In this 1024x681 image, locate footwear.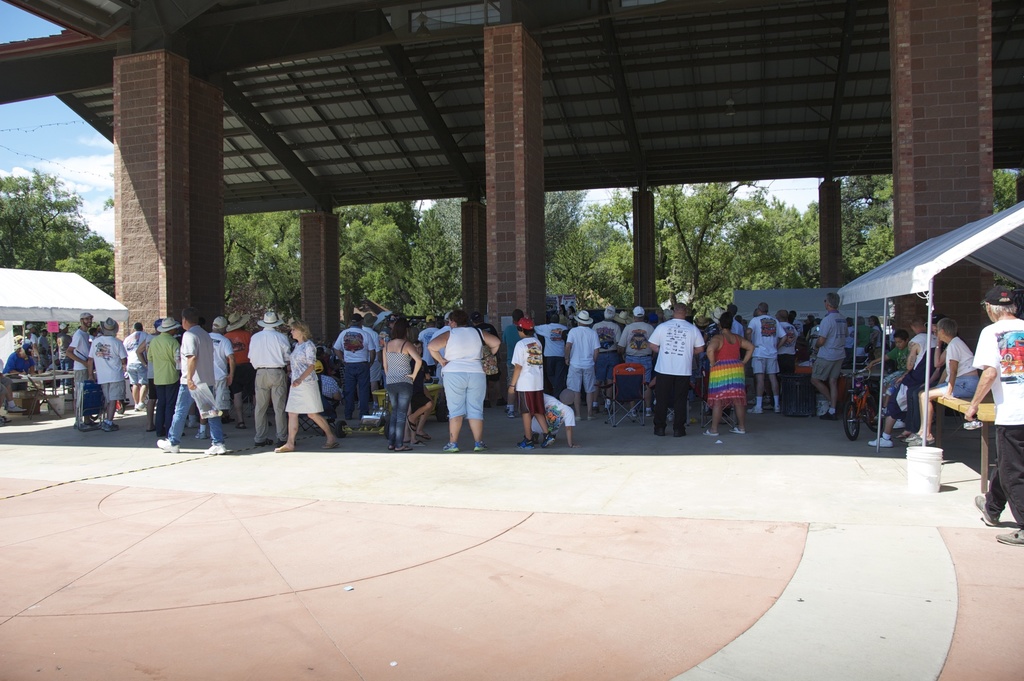
Bounding box: pyautogui.locateOnScreen(588, 414, 595, 418).
